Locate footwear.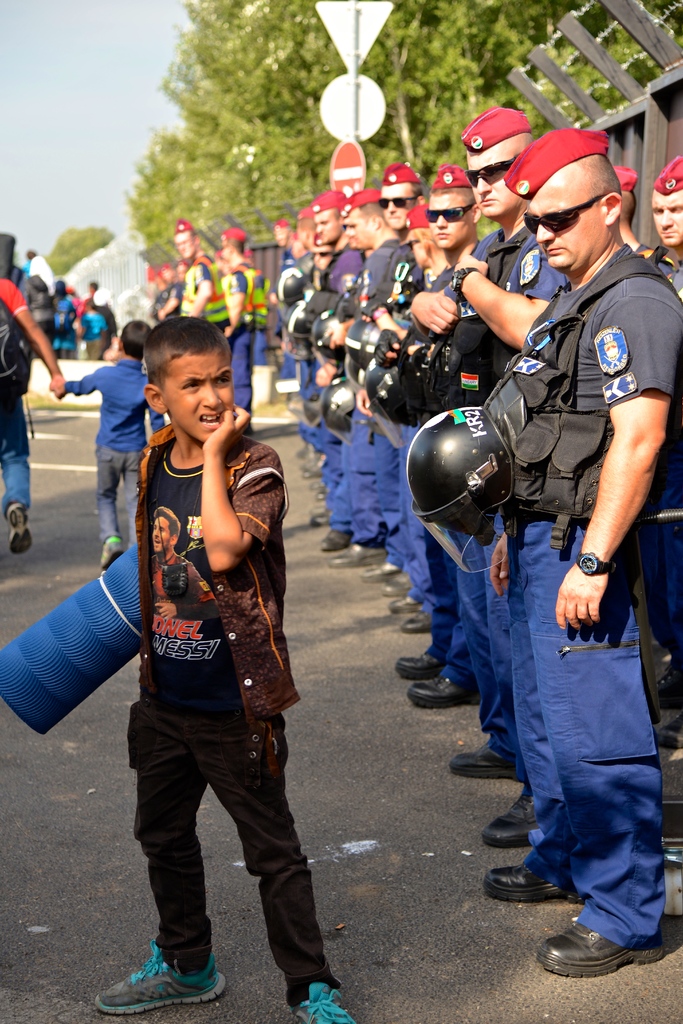
Bounding box: box=[99, 540, 128, 575].
